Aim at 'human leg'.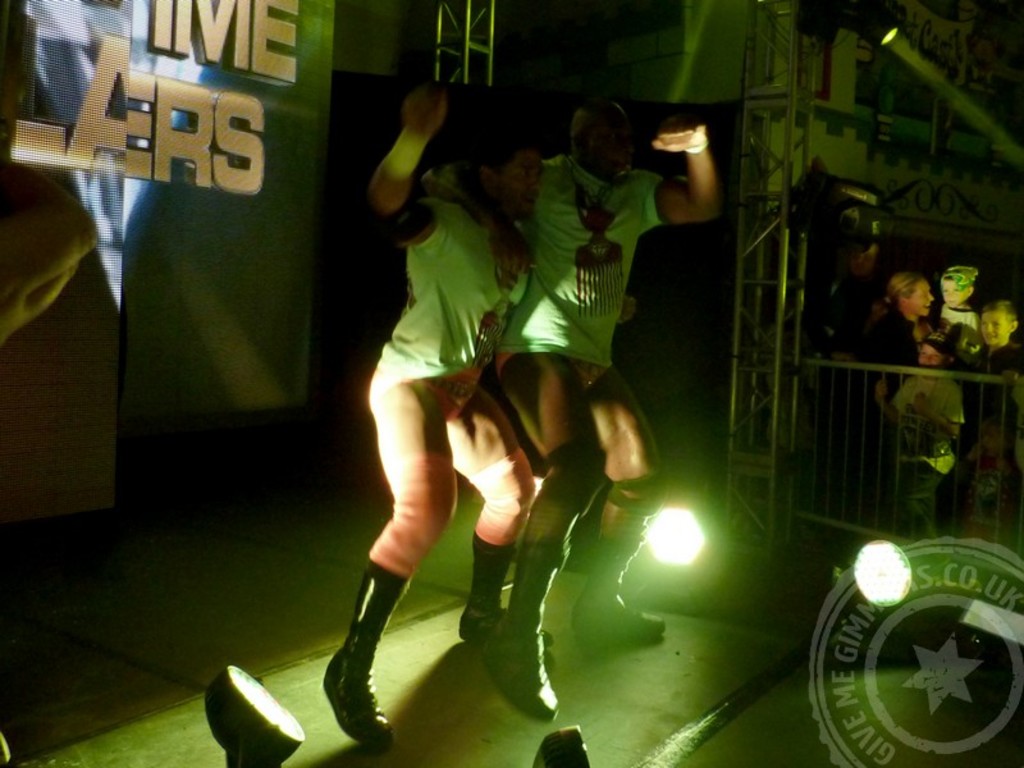
Aimed at <bbox>320, 361, 460, 764</bbox>.
